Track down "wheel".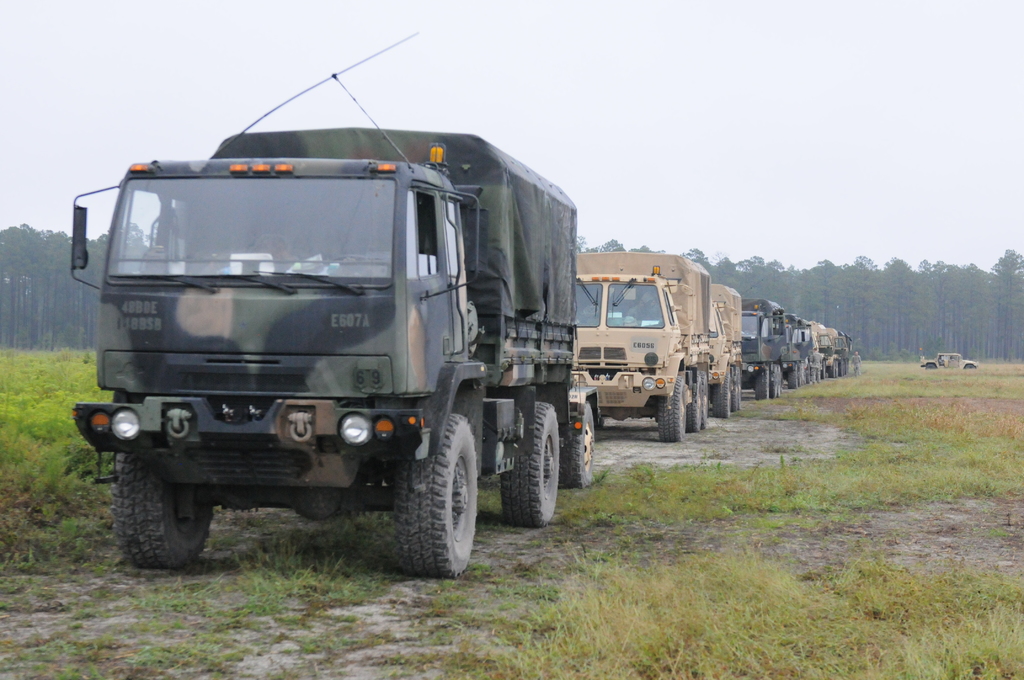
Tracked to l=501, t=403, r=558, b=526.
